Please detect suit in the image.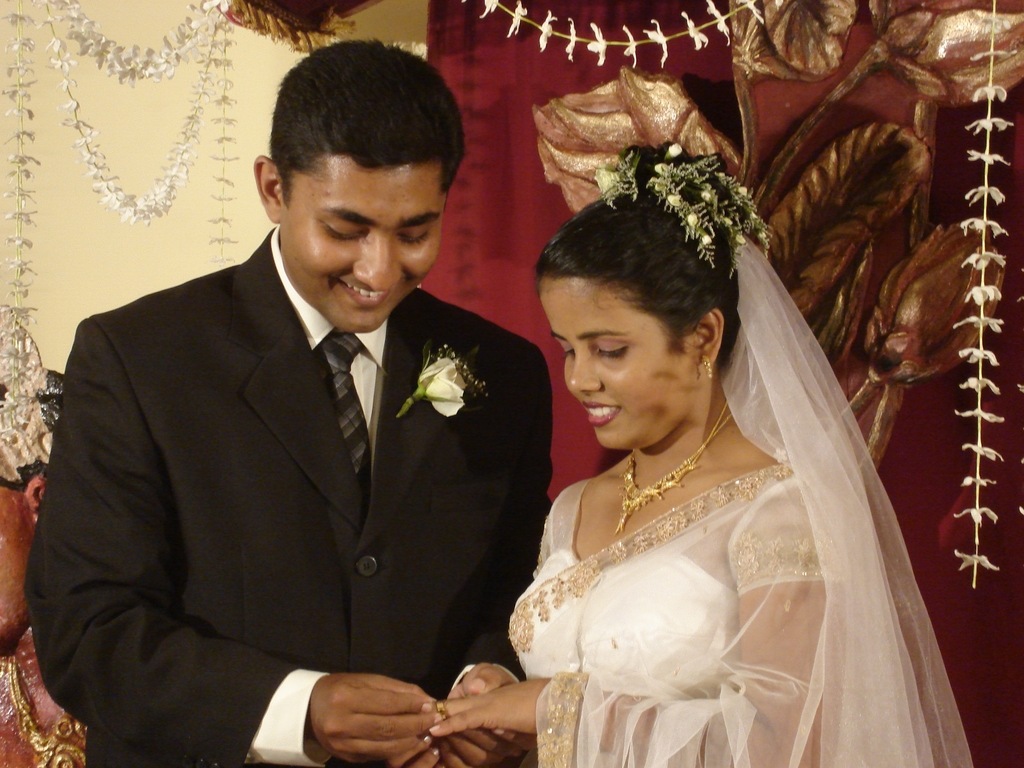
left=94, top=218, right=552, bottom=767.
